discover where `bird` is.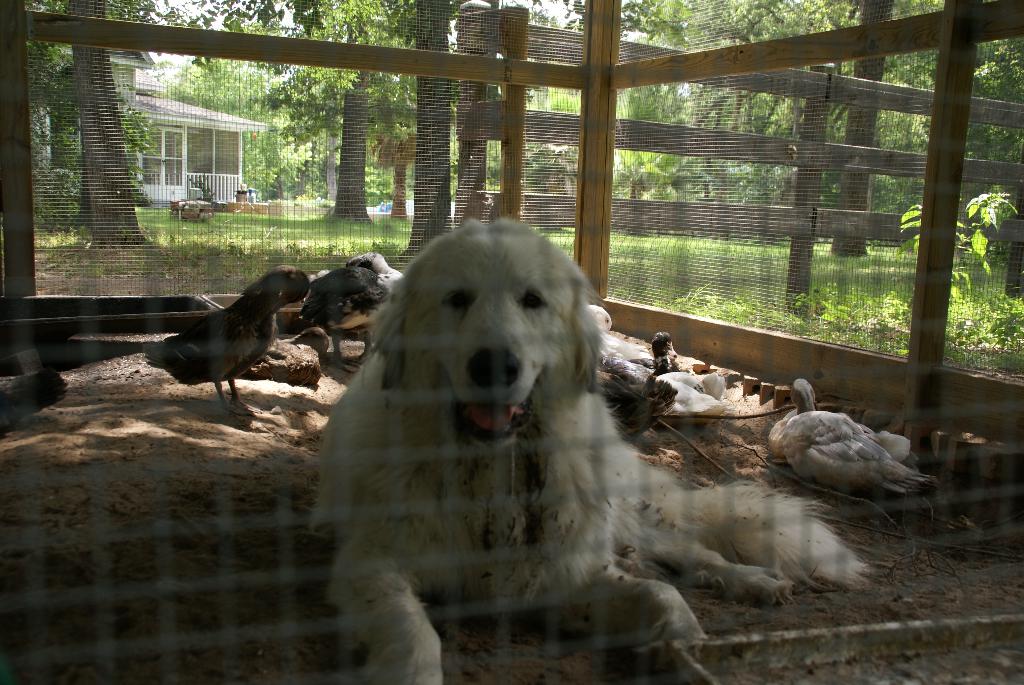
Discovered at [left=127, top=260, right=311, bottom=403].
